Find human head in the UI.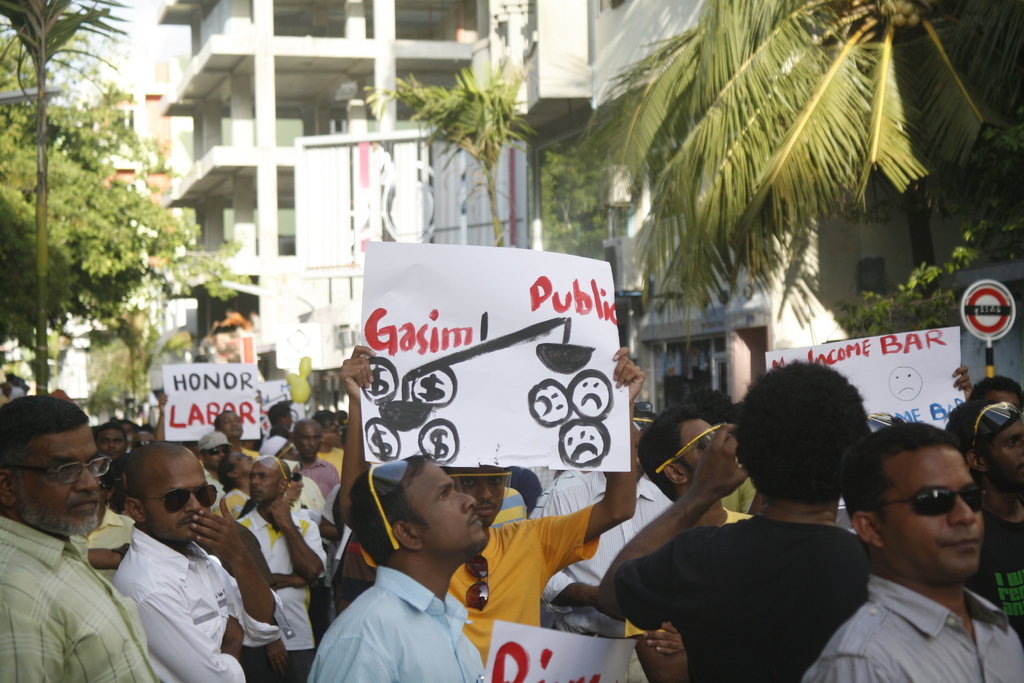
UI element at (x1=204, y1=430, x2=232, y2=471).
